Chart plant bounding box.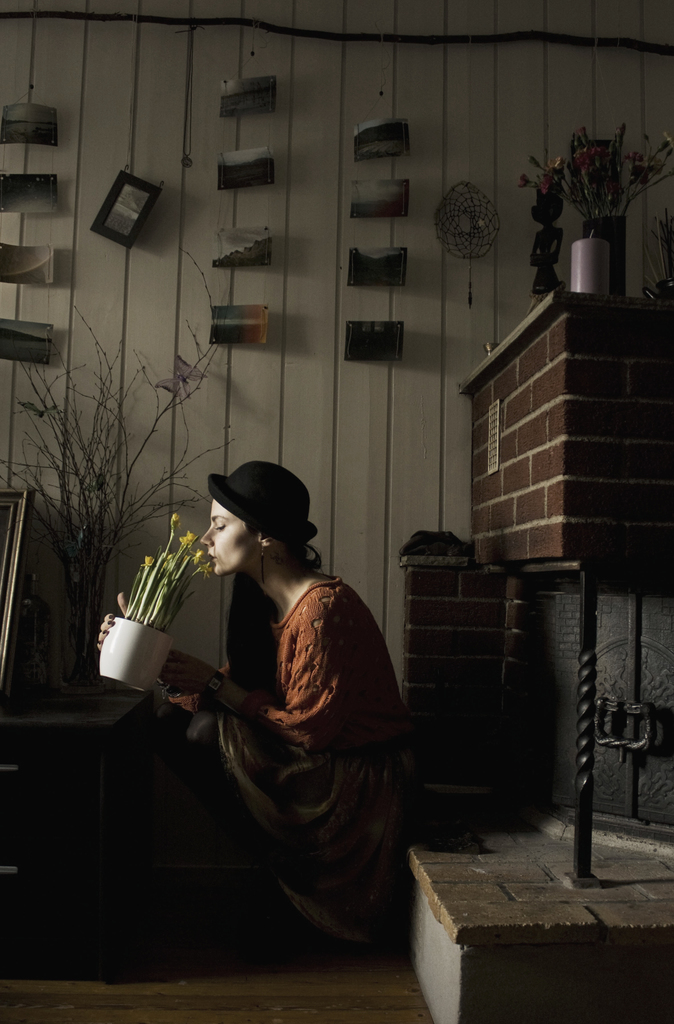
Charted: 0:246:235:689.
